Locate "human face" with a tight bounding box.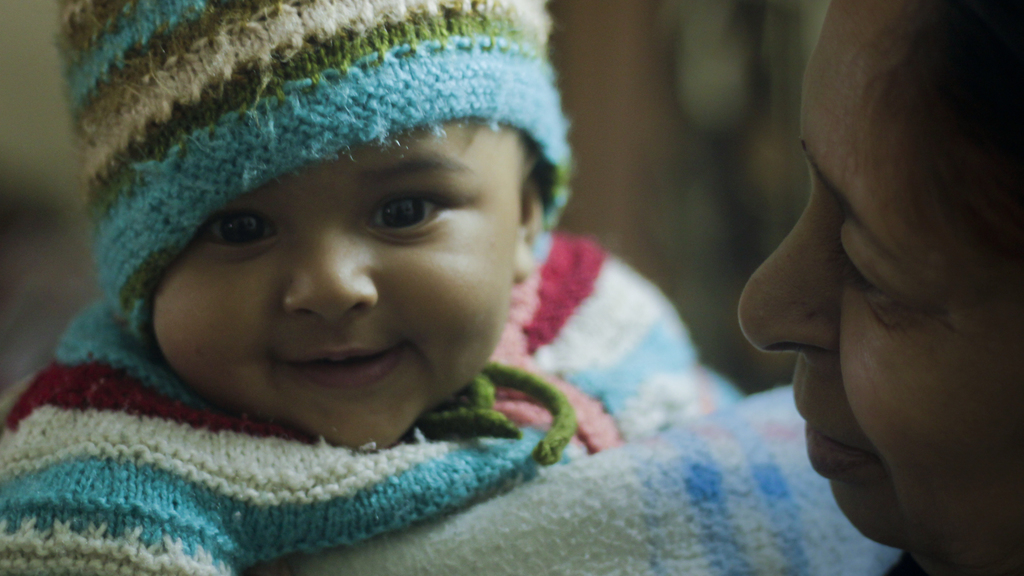
region(737, 0, 1023, 549).
